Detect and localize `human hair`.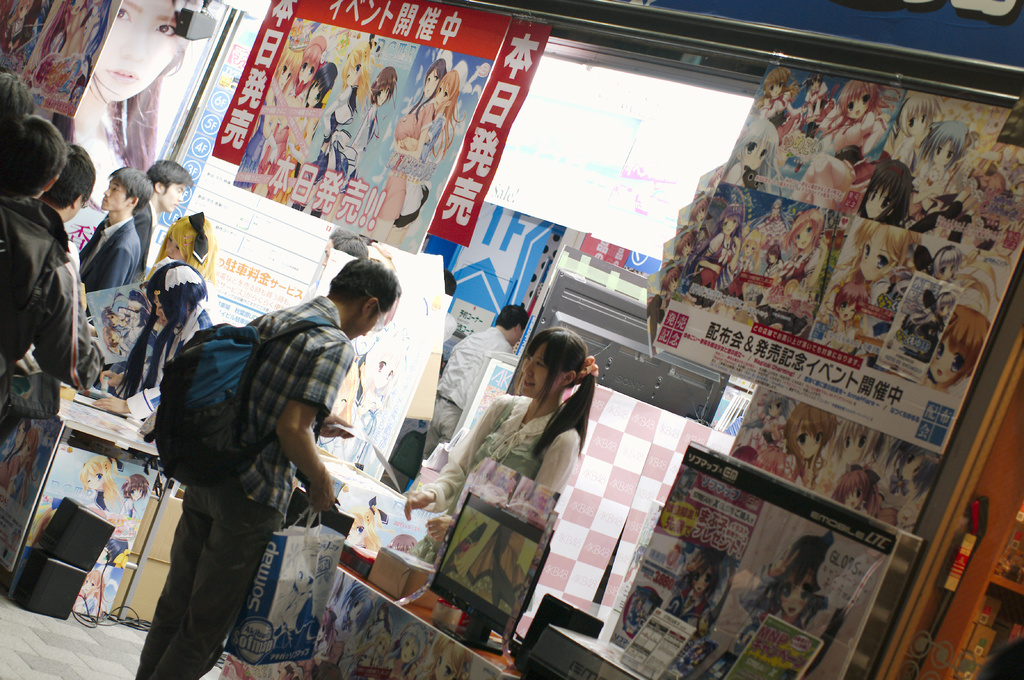
Localized at (281, 534, 321, 608).
